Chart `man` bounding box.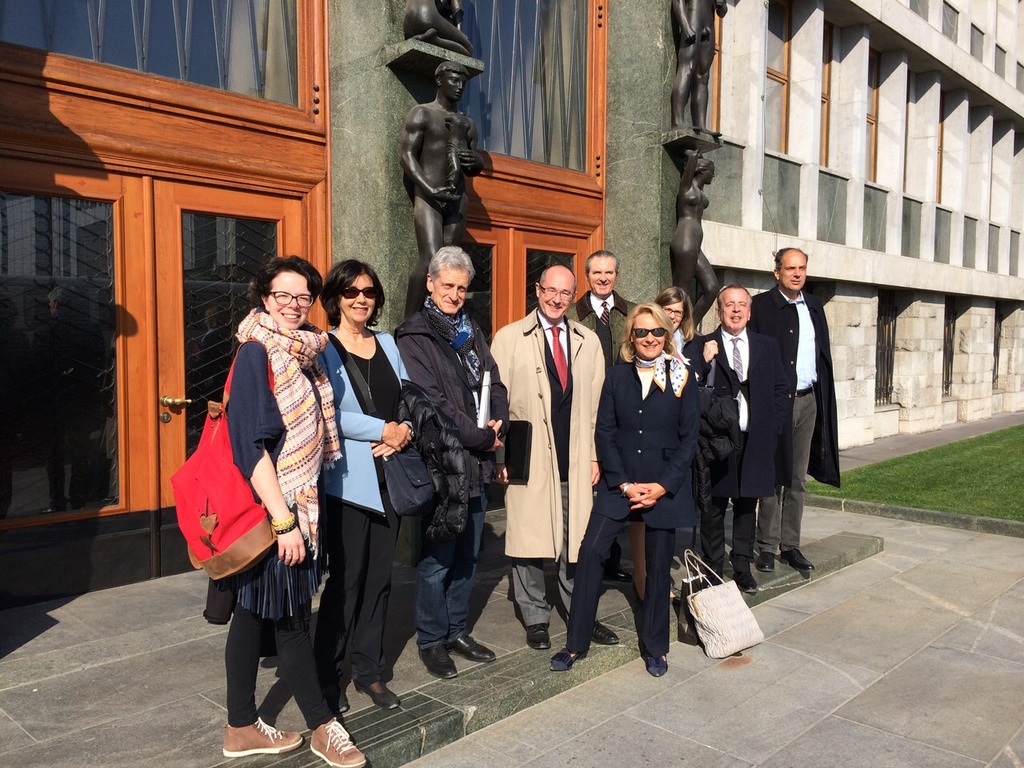
Charted: (left=562, top=250, right=642, bottom=366).
